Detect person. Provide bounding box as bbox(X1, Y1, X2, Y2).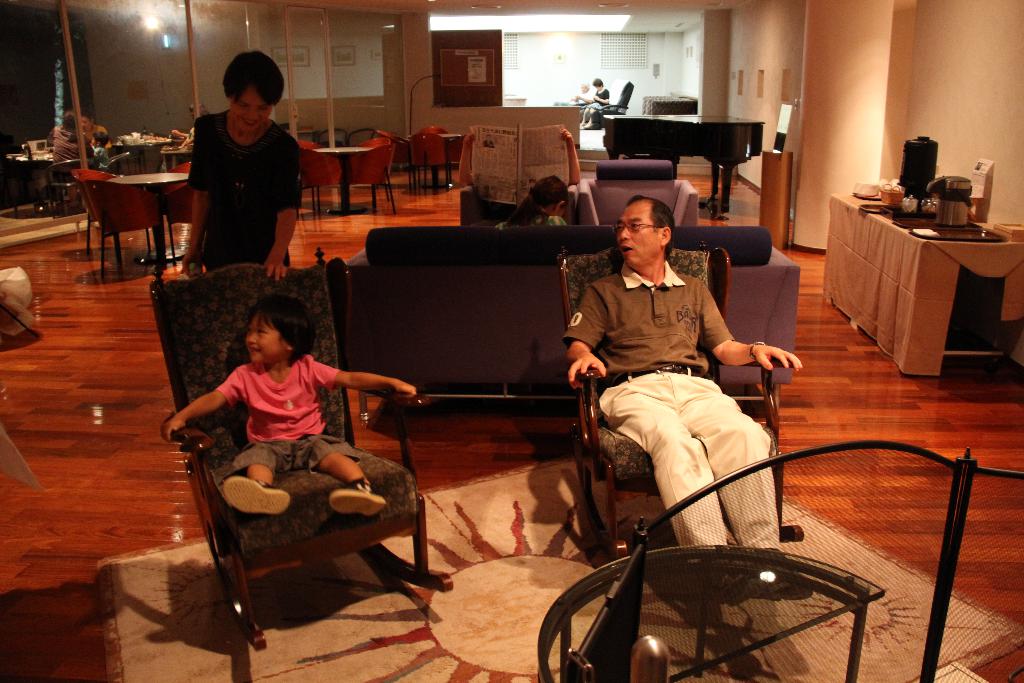
bbox(163, 297, 415, 512).
